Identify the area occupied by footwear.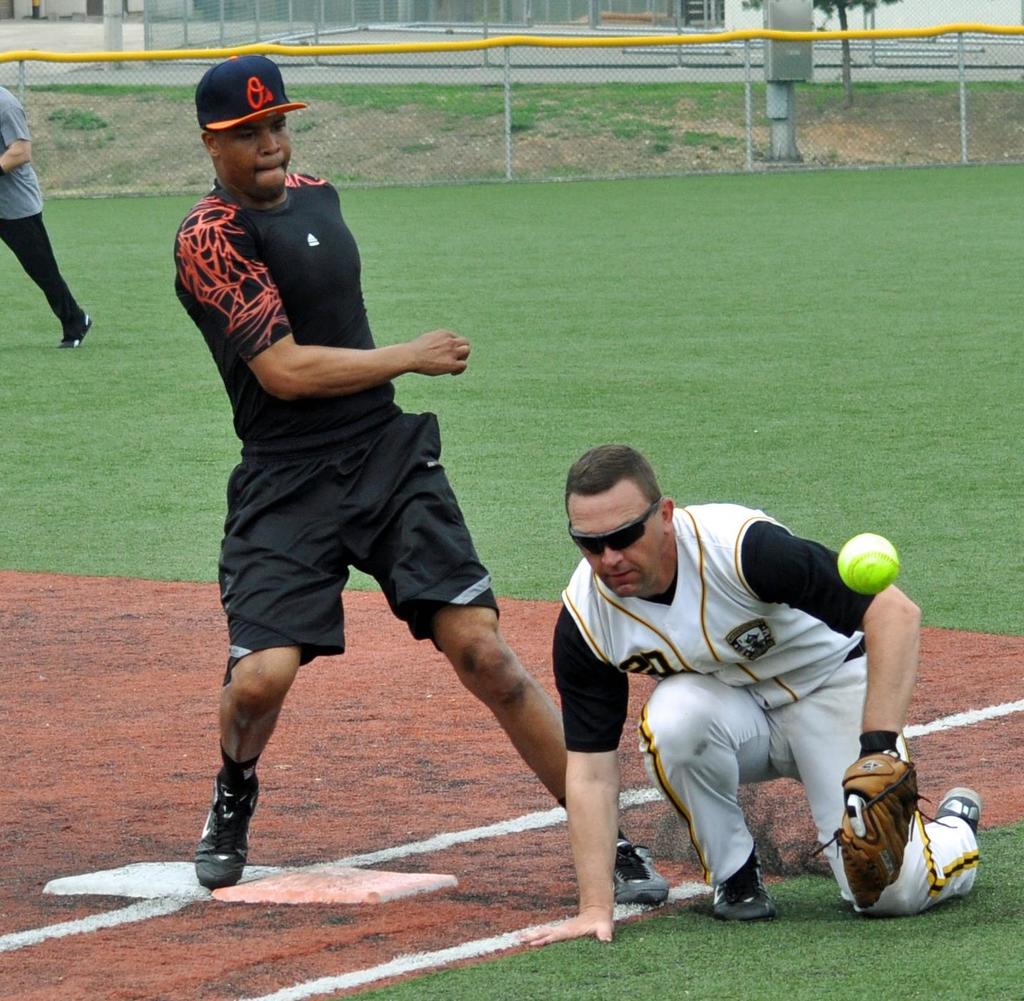
Area: 189, 771, 262, 887.
